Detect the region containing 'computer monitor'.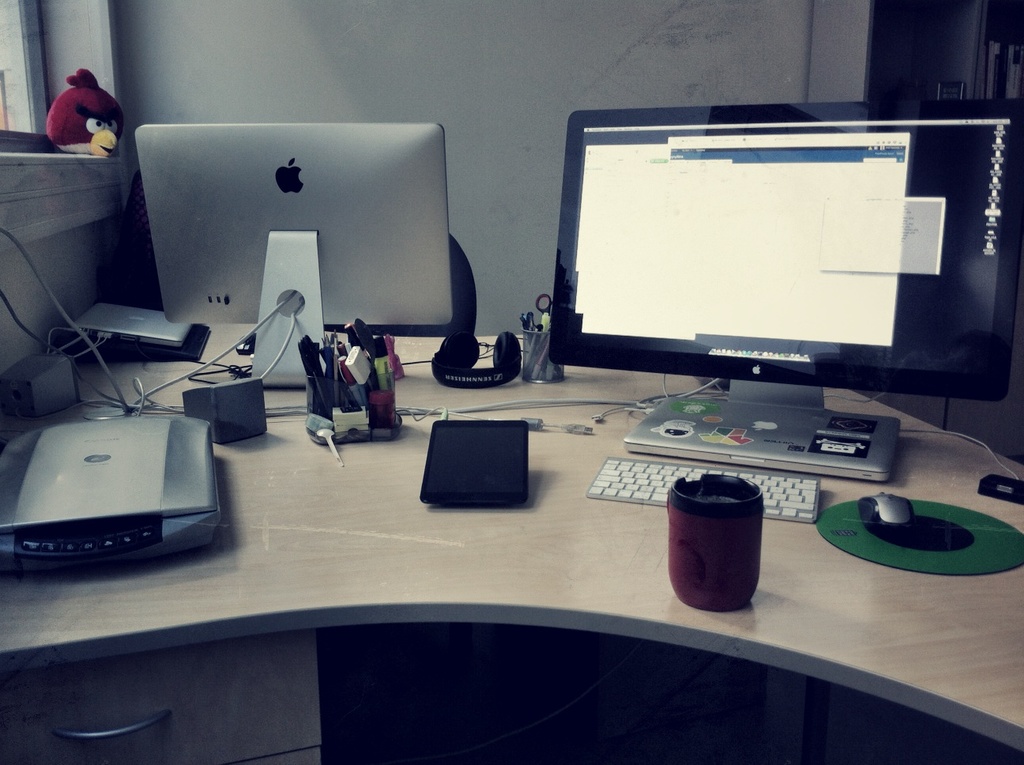
box(137, 122, 458, 398).
